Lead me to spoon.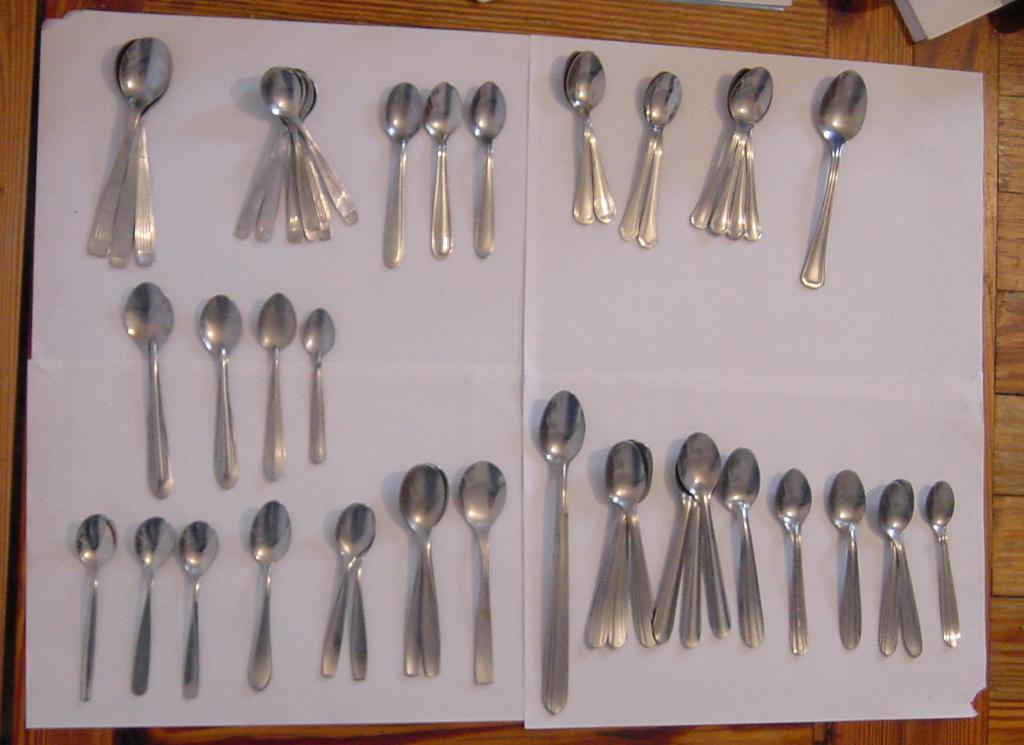
Lead to pyautogui.locateOnScreen(426, 78, 462, 259).
